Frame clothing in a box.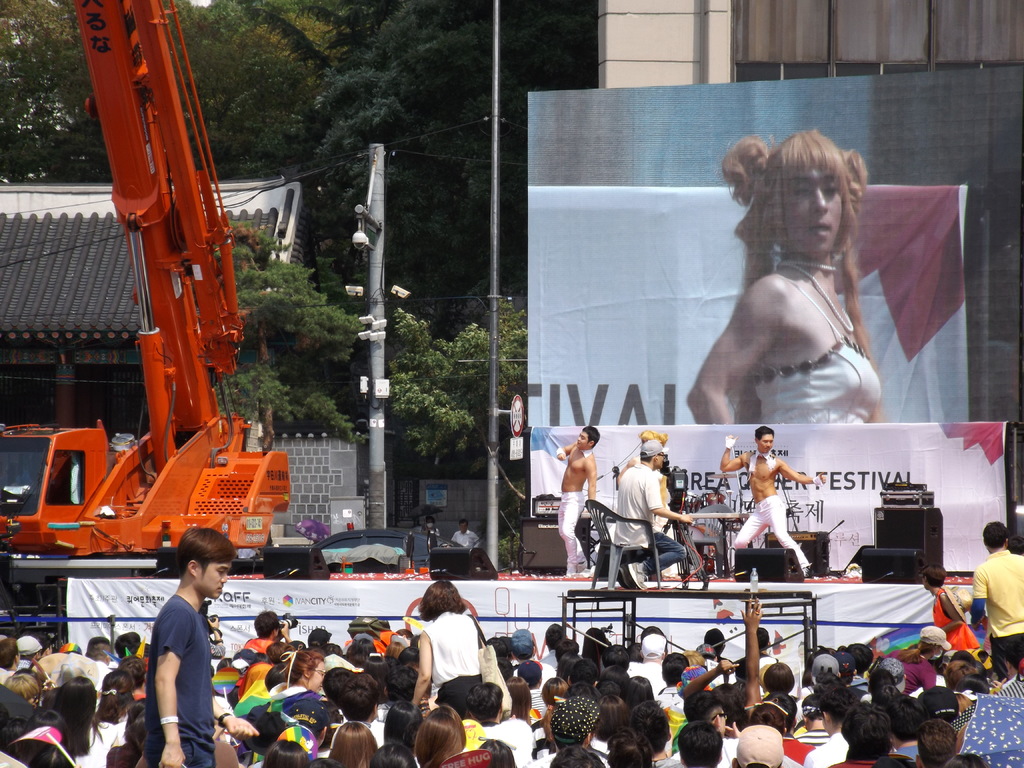
(left=737, top=441, right=815, bottom=583).
